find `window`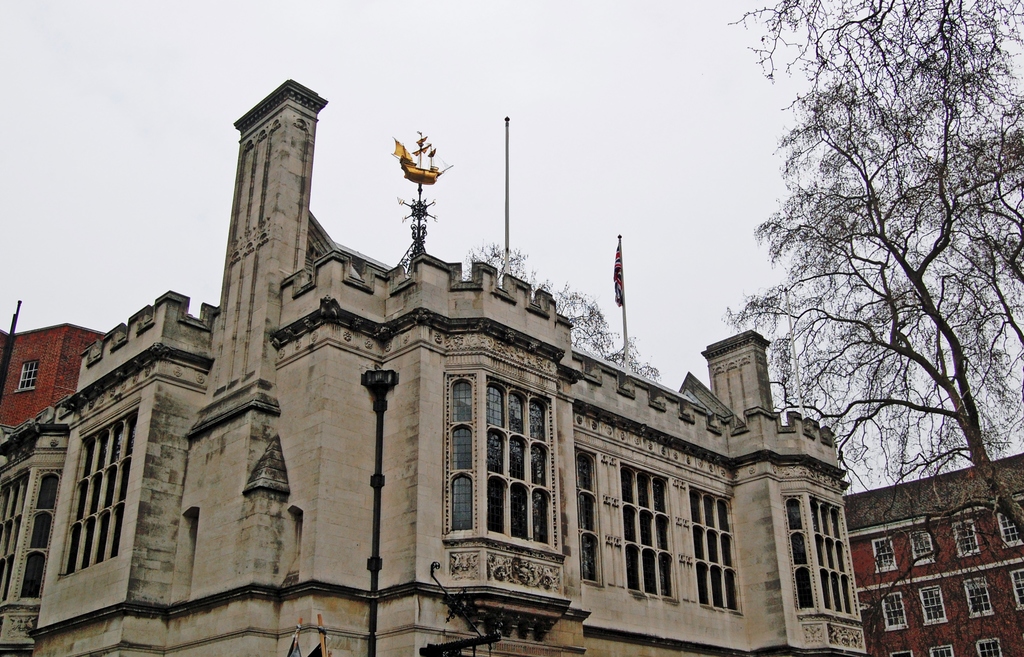
[x1=995, y1=516, x2=1021, y2=544]
